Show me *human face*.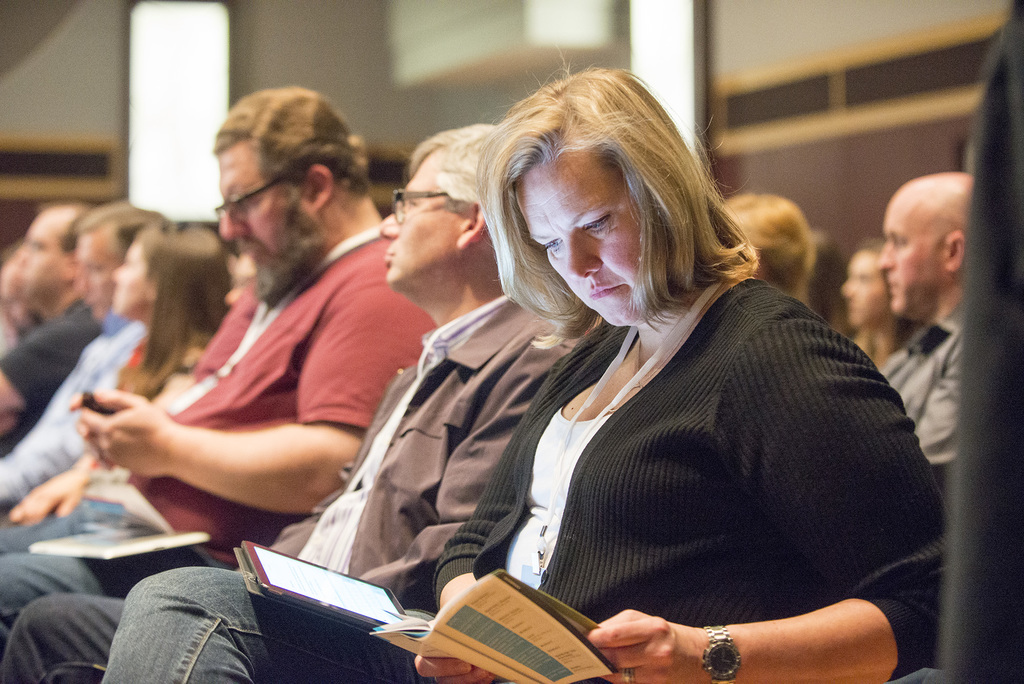
*human face* is here: crop(515, 156, 639, 327).
